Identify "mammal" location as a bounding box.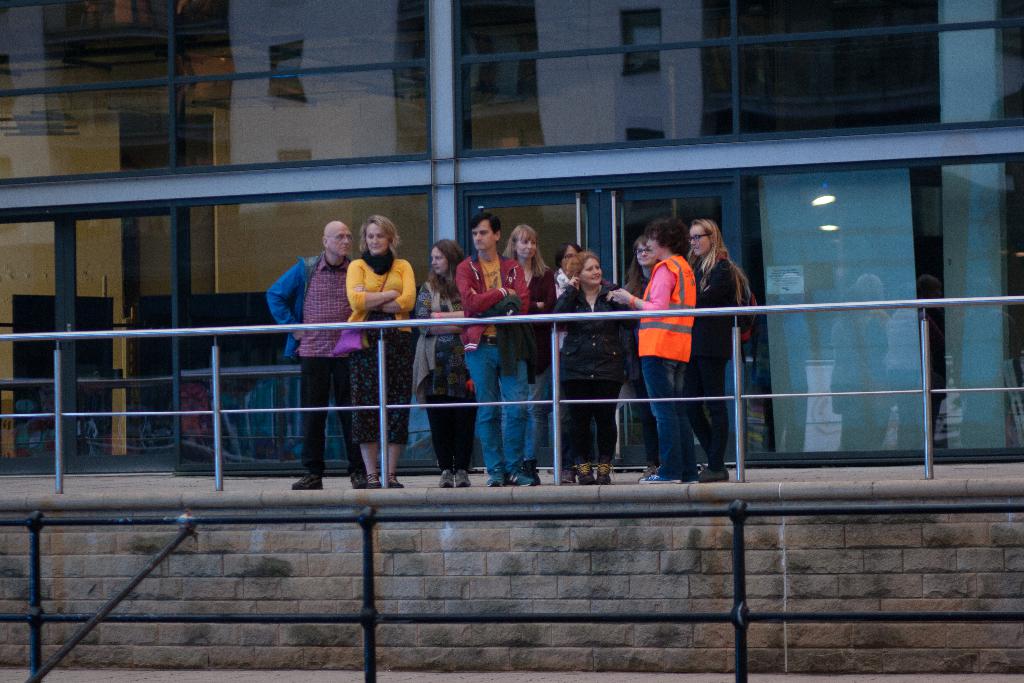
625,235,658,479.
